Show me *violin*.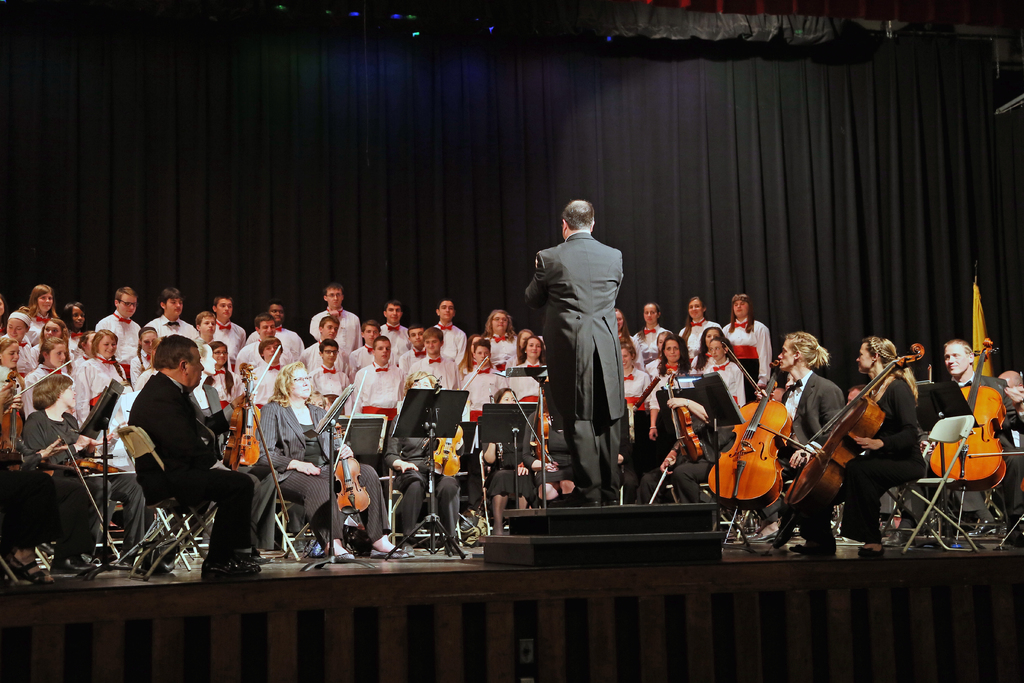
*violin* is here: [435, 353, 488, 478].
